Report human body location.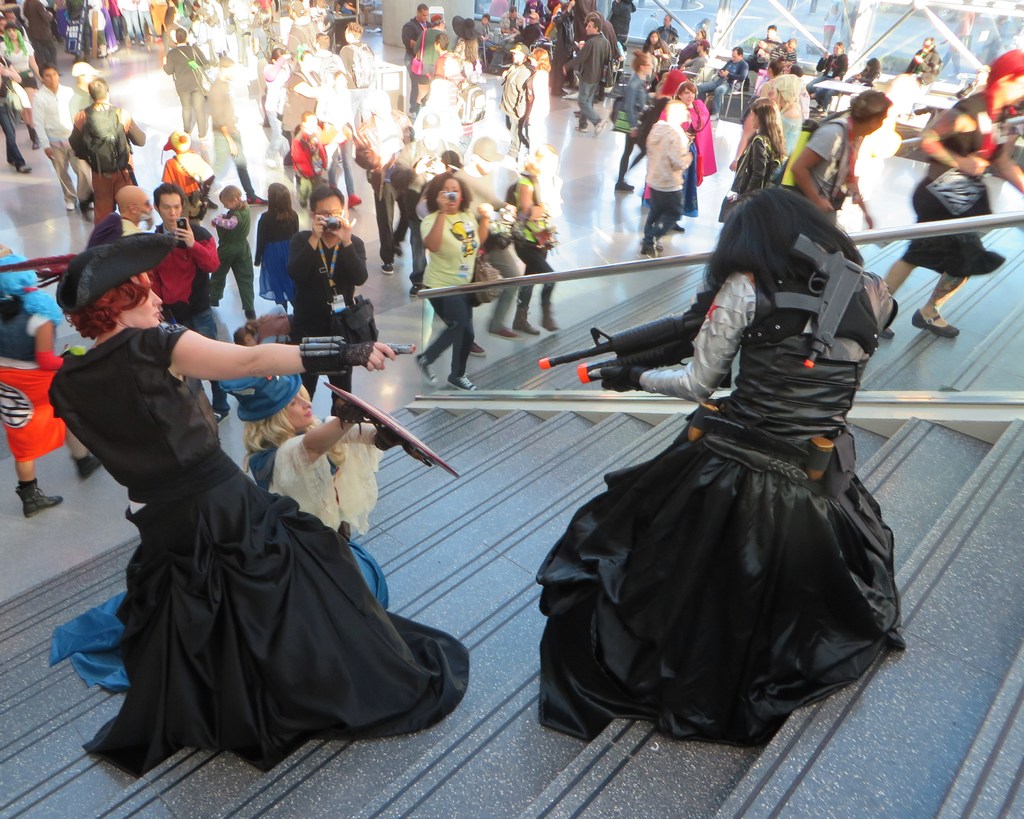
Report: (884,48,1019,335).
